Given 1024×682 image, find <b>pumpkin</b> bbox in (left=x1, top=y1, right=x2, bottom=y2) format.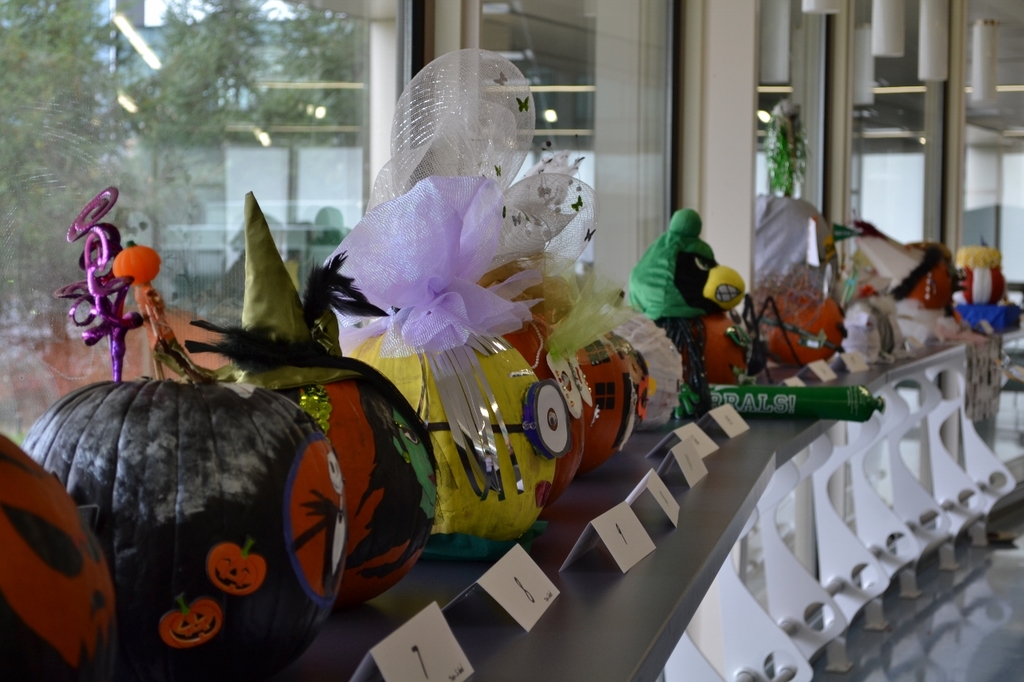
(left=342, top=300, right=575, bottom=540).
